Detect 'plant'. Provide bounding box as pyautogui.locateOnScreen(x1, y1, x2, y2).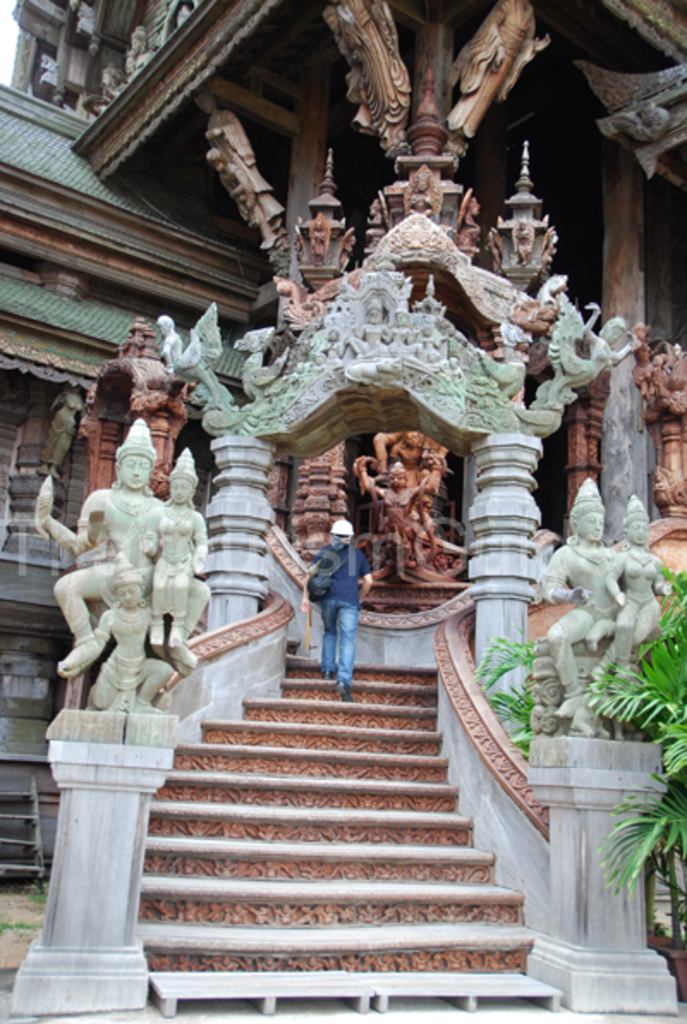
pyautogui.locateOnScreen(568, 564, 685, 911).
